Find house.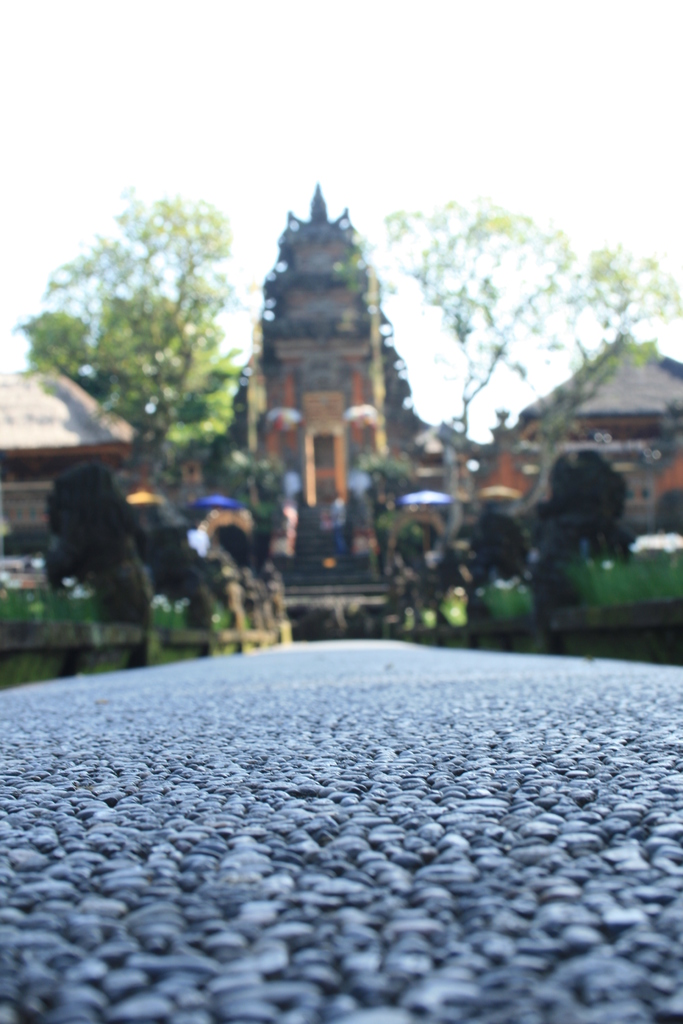
x1=6 y1=365 x2=150 y2=575.
